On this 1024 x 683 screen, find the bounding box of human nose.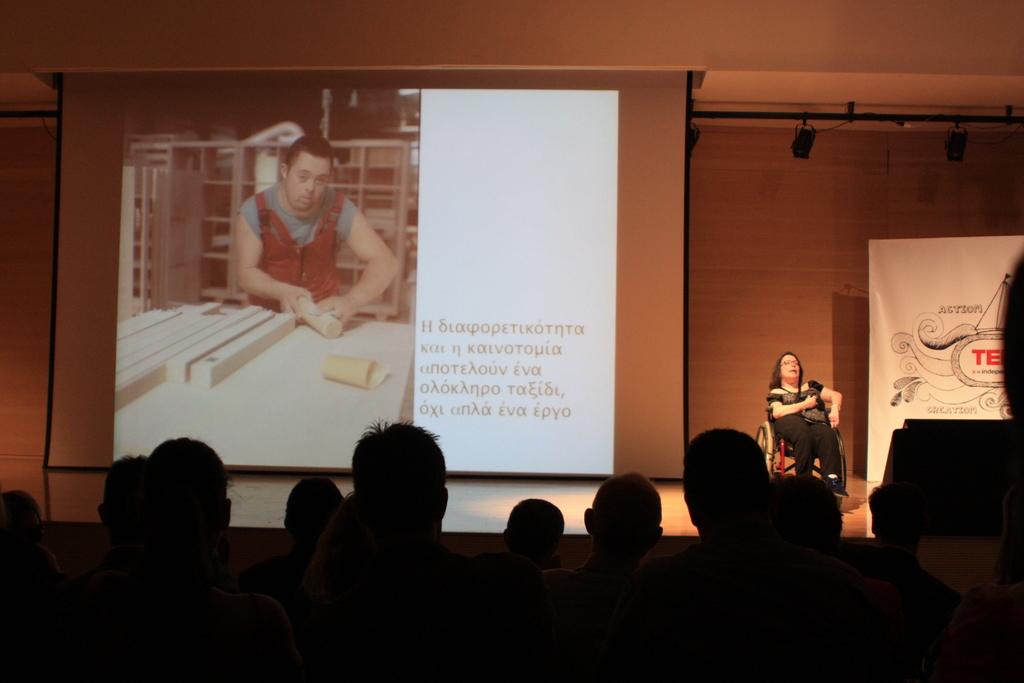
Bounding box: [790,360,797,368].
